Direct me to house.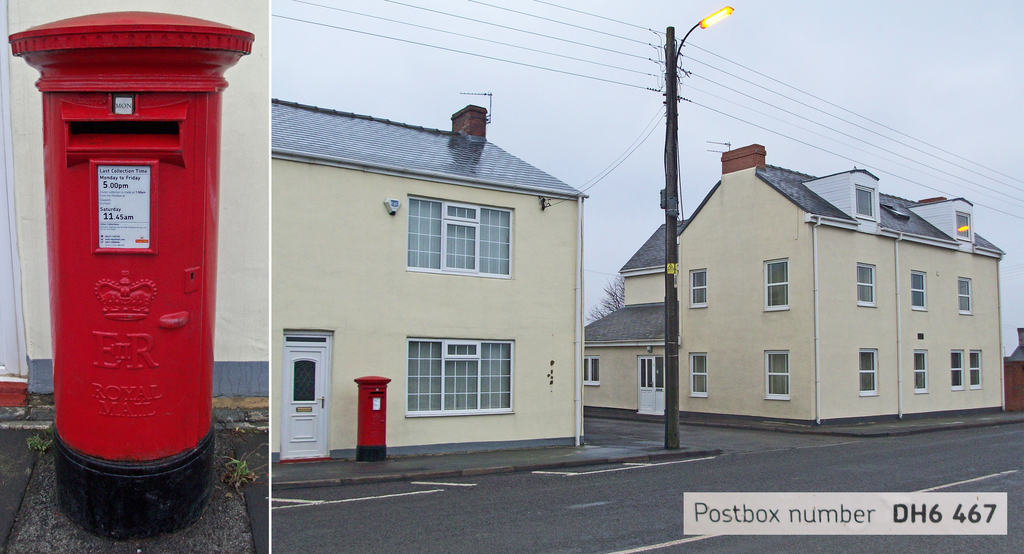
Direction: 618:219:686:421.
